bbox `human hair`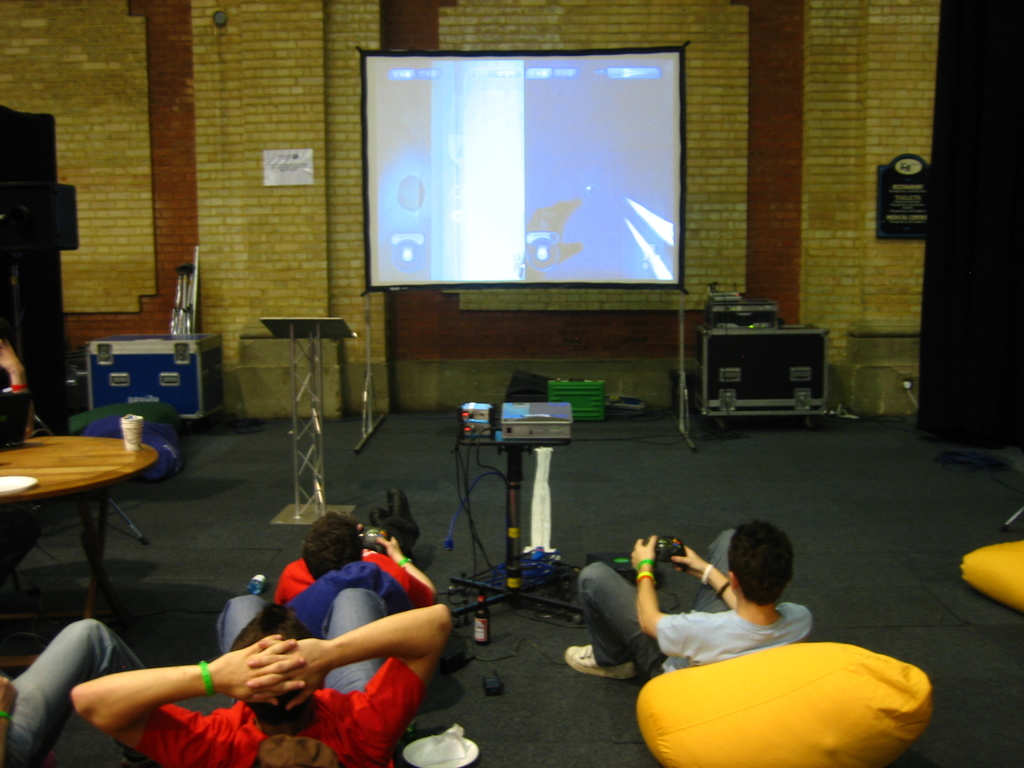
bbox=(226, 604, 323, 733)
